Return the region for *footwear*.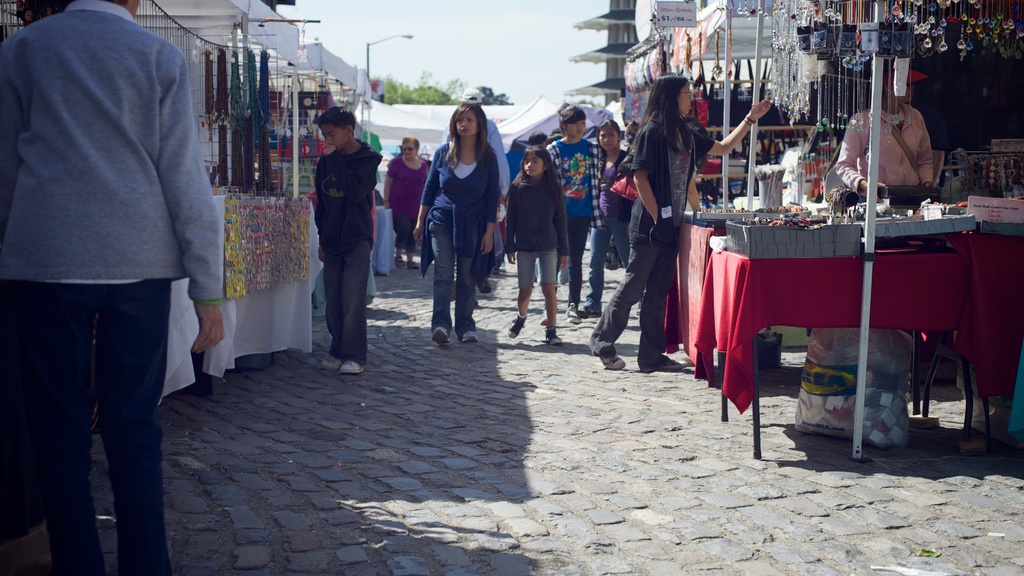
579, 305, 602, 320.
